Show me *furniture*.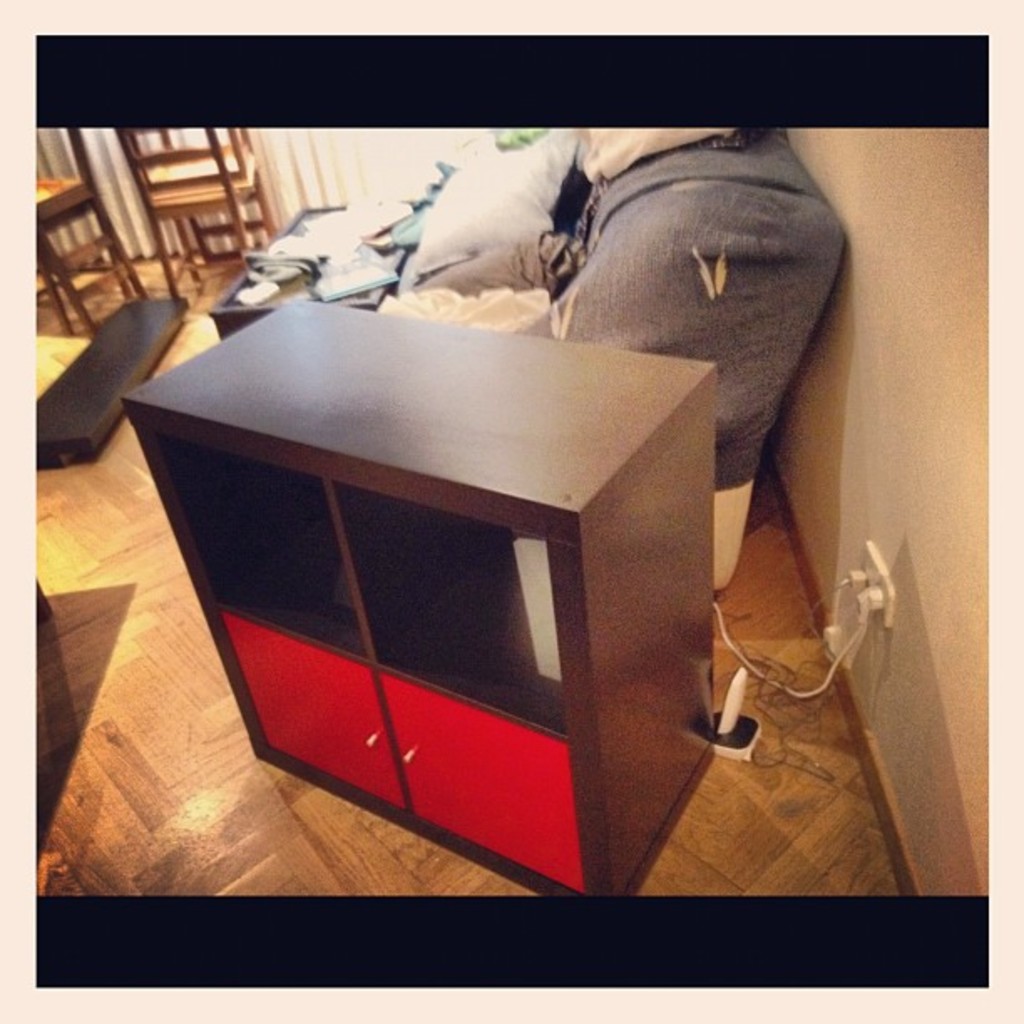
*furniture* is here: {"left": 122, "top": 296, "right": 718, "bottom": 897}.
